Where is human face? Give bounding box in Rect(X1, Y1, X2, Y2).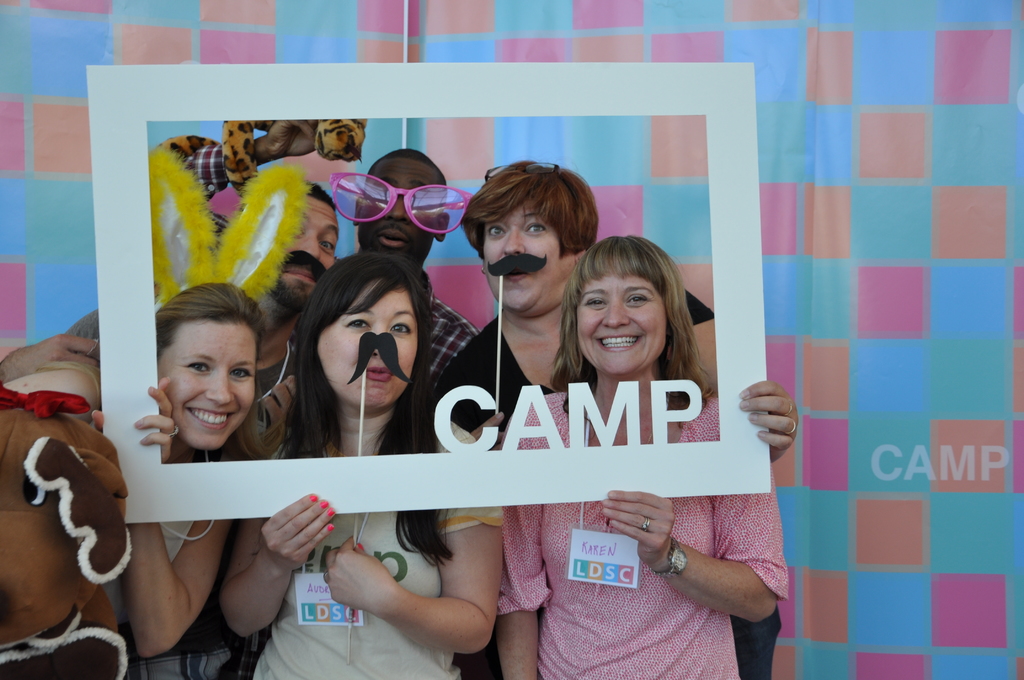
Rect(481, 203, 566, 314).
